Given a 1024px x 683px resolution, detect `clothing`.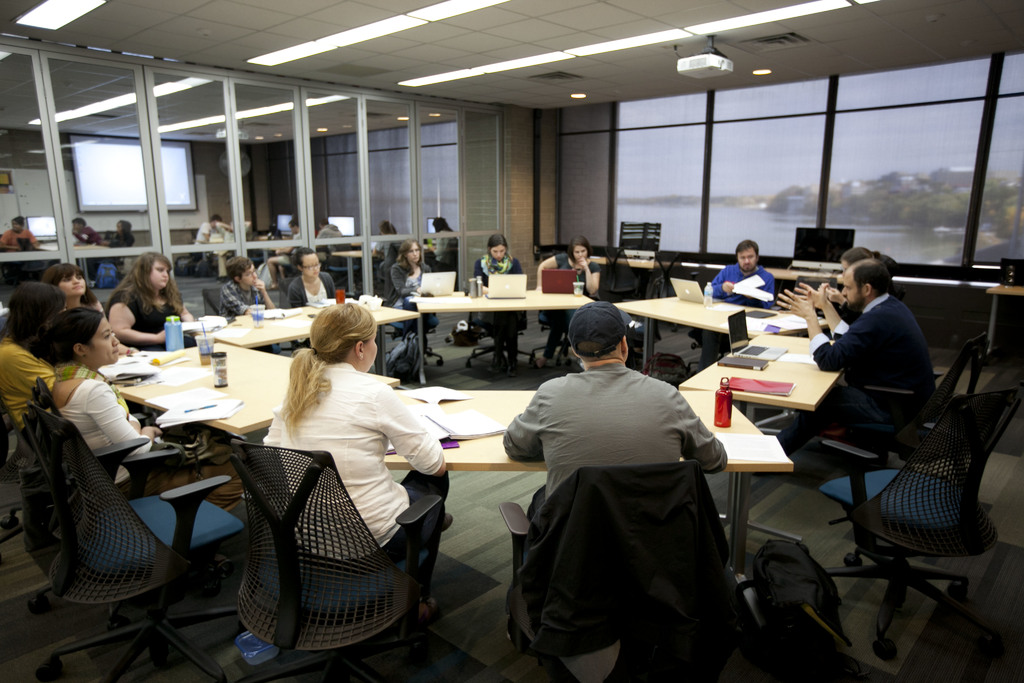
[x1=570, y1=256, x2=605, y2=289].
